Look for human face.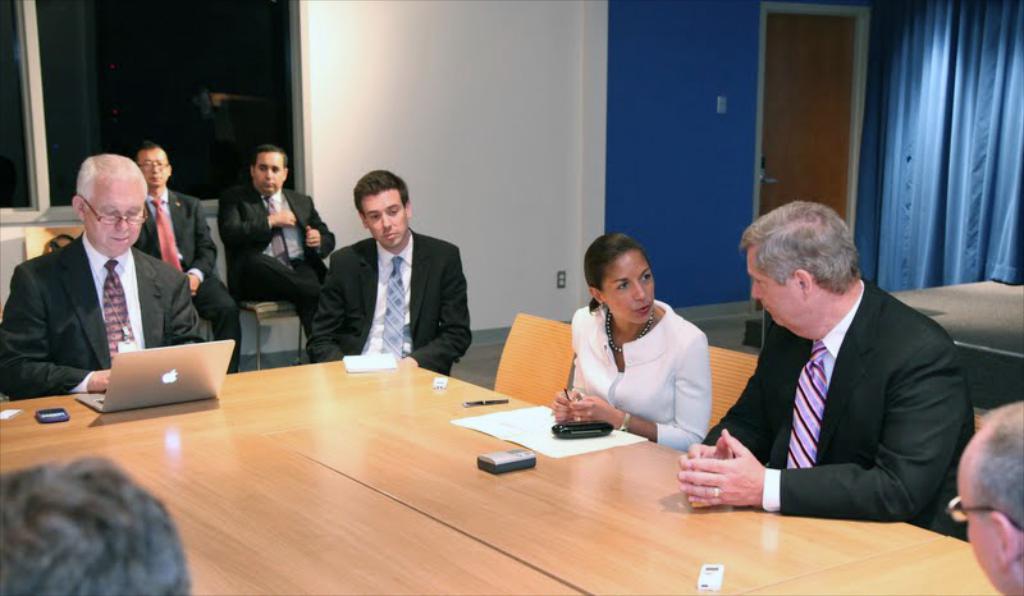
Found: 744 246 804 327.
